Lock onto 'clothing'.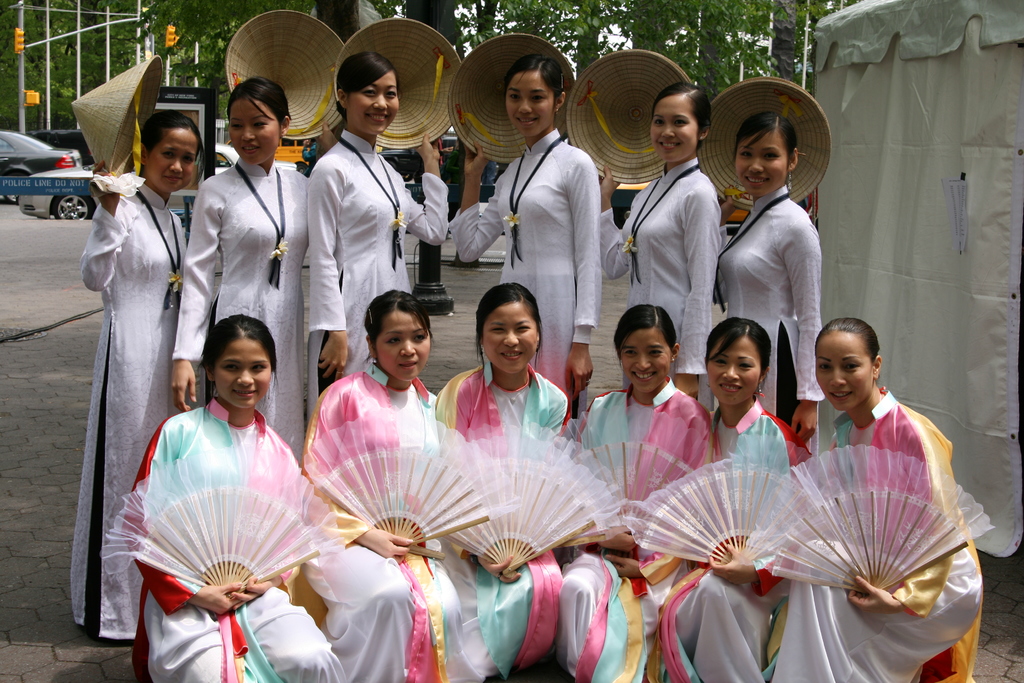
Locked: bbox=(121, 390, 352, 682).
